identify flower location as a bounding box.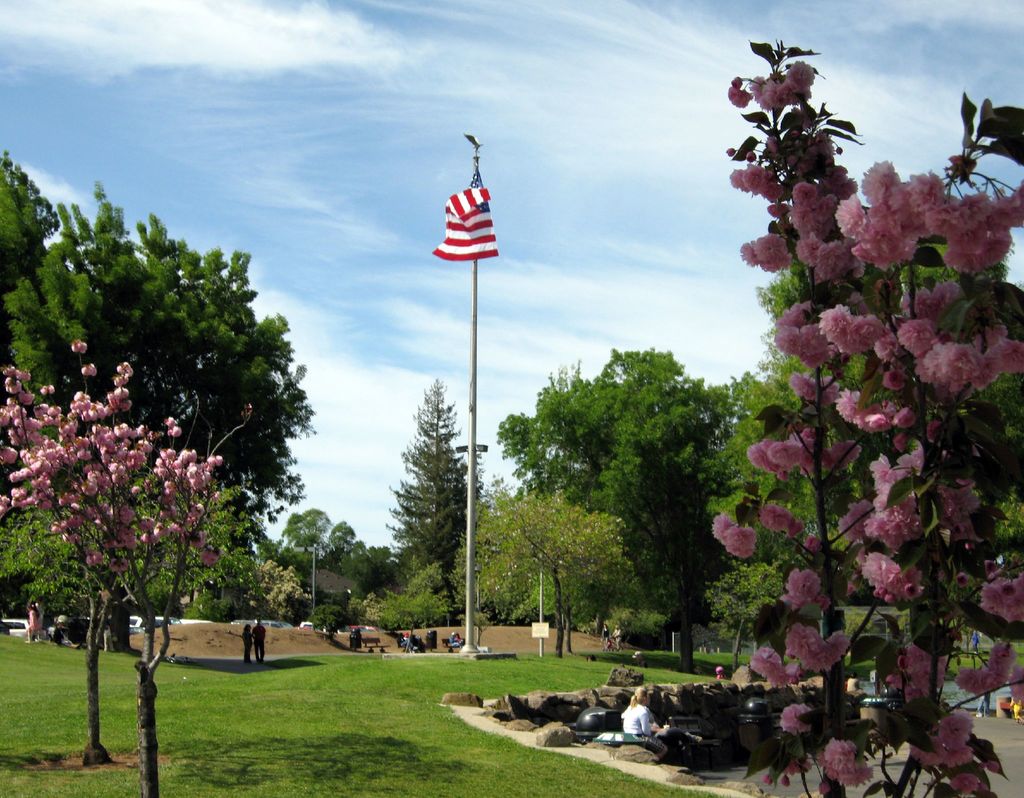
<box>861,550,907,598</box>.
